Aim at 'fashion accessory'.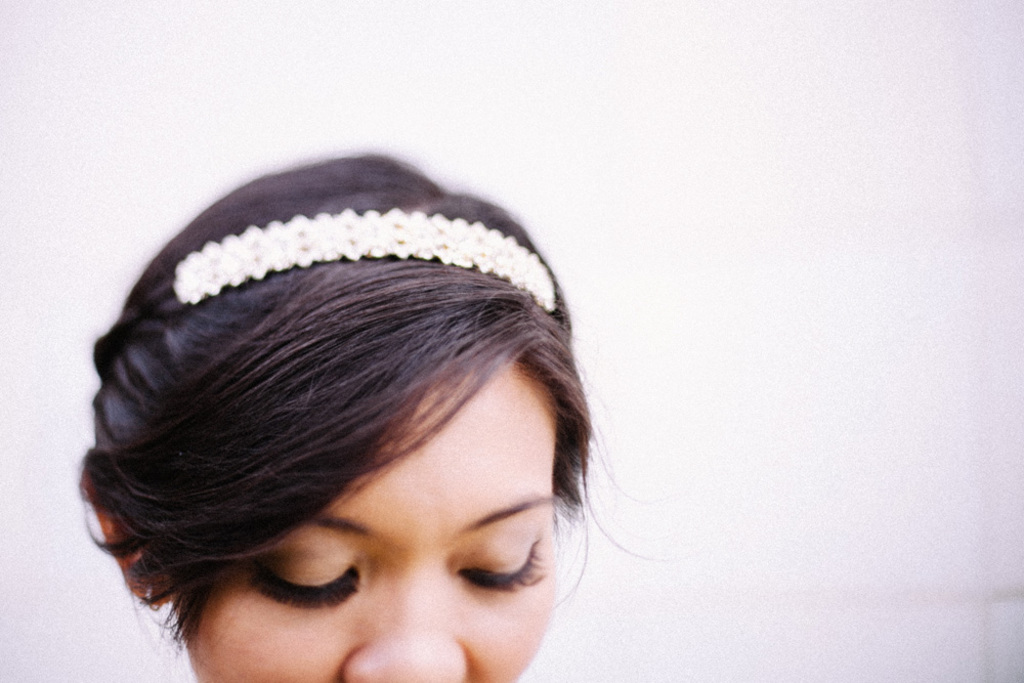
Aimed at 98, 203, 560, 382.
